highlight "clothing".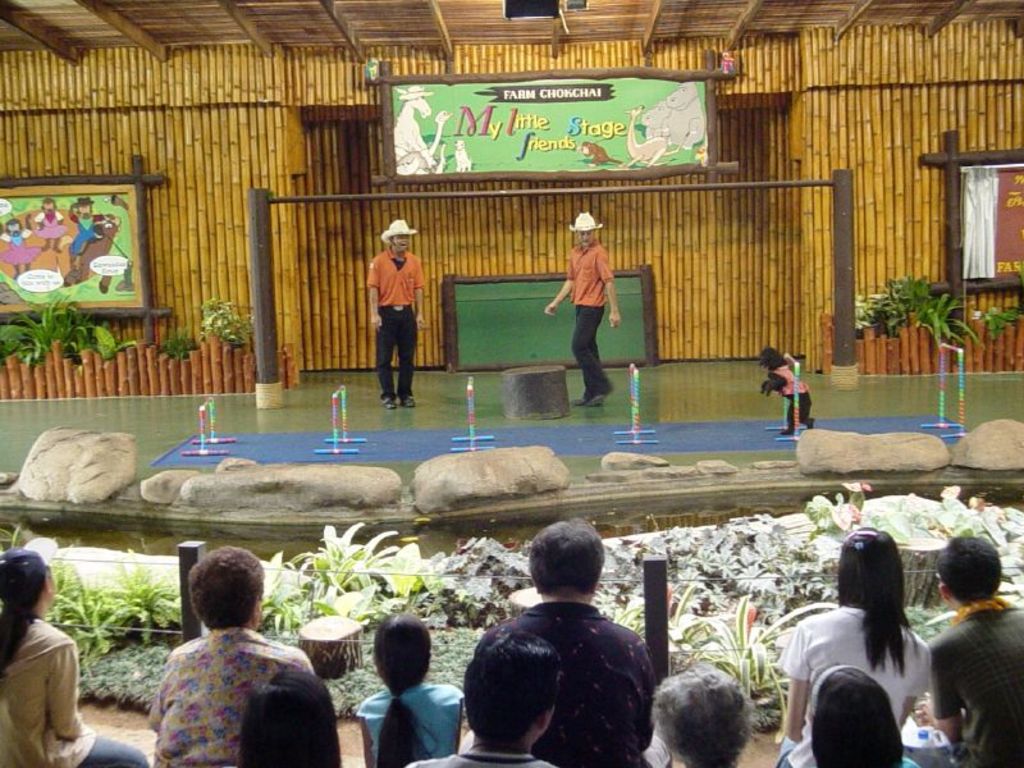
Highlighted region: 506/605/652/767.
